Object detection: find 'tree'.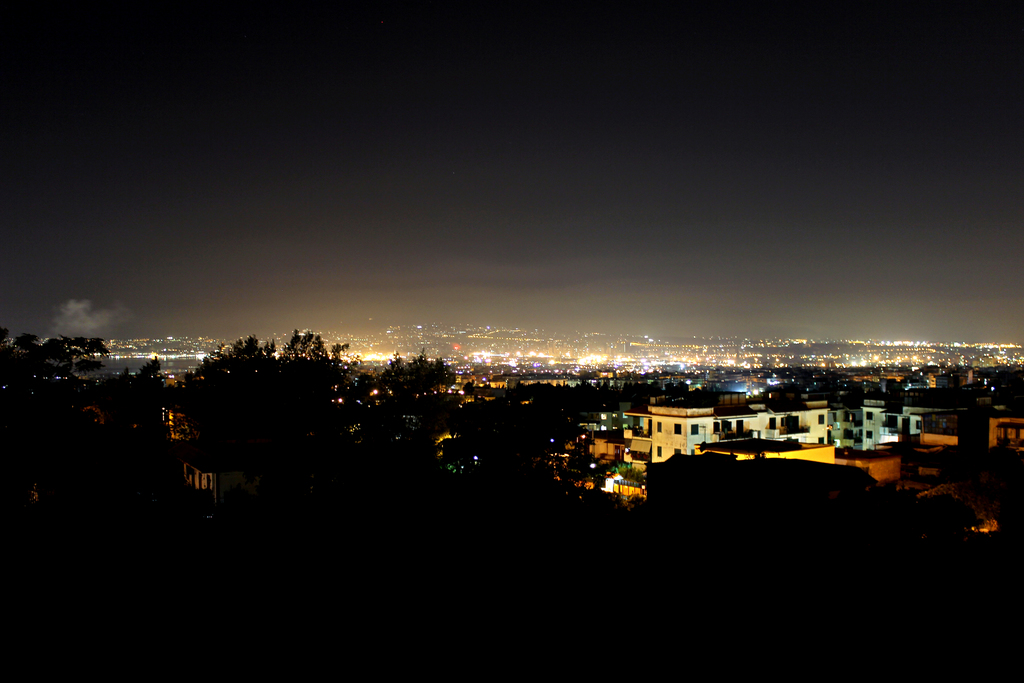
rect(153, 325, 373, 435).
